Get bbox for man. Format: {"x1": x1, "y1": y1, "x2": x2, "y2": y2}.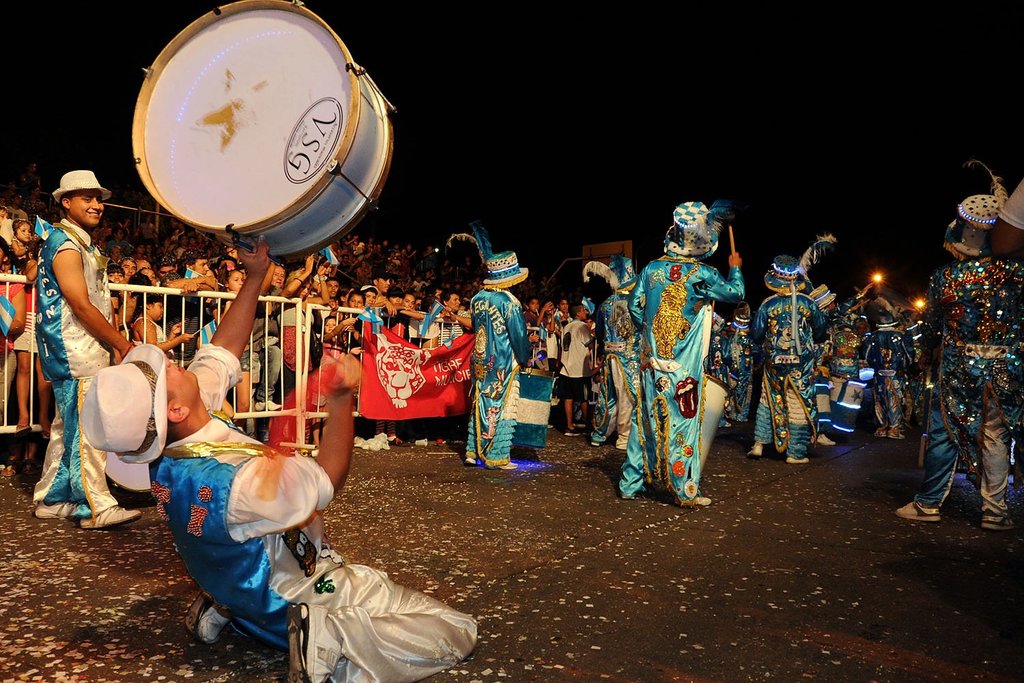
{"x1": 752, "y1": 253, "x2": 836, "y2": 491}.
